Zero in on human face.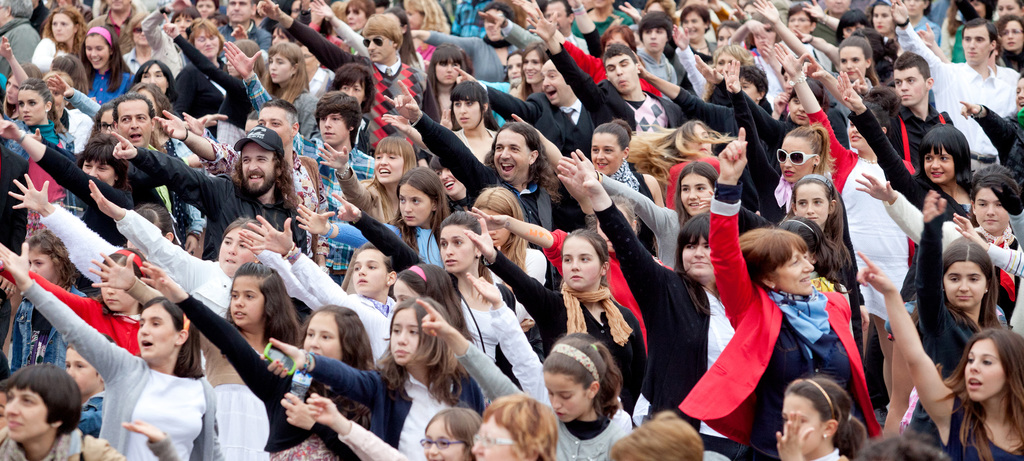
Zeroed in: x1=104, y1=288, x2=136, y2=311.
